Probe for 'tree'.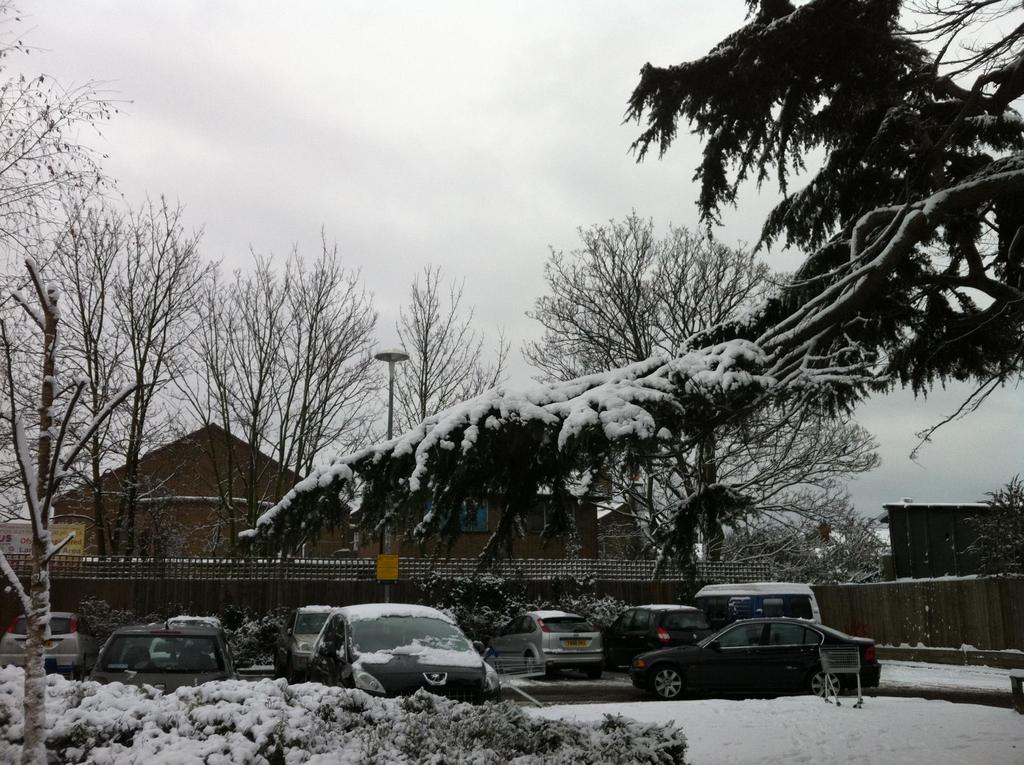
Probe result: 205:227:381:556.
